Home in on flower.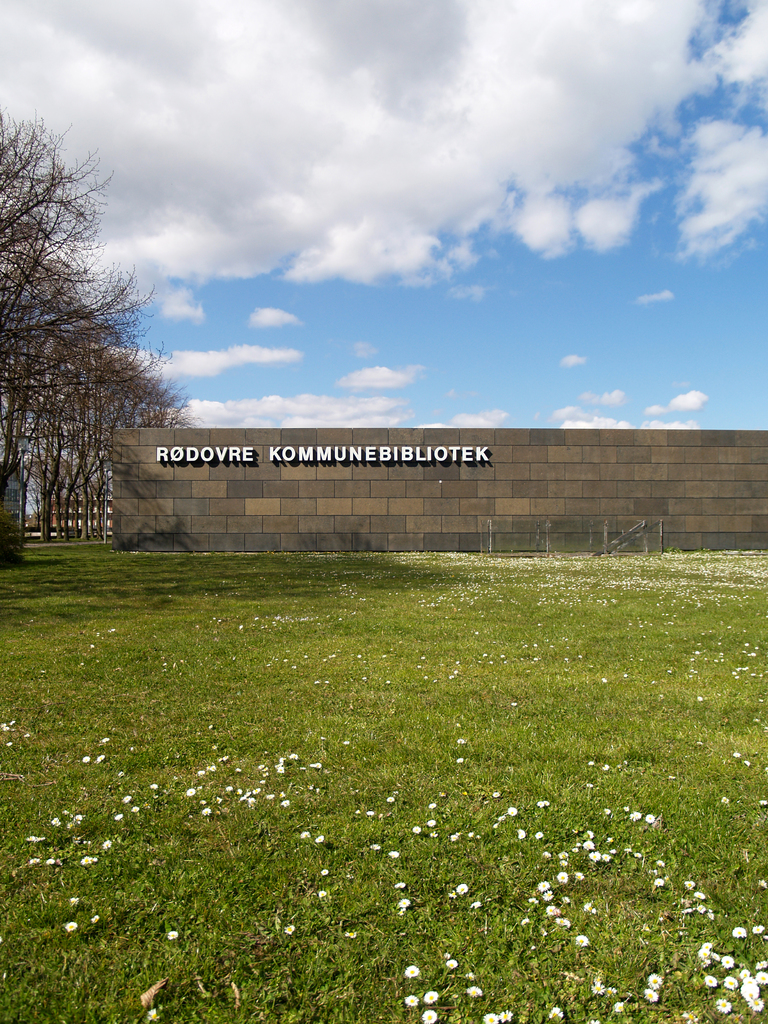
Homed in at <region>458, 760, 472, 764</region>.
